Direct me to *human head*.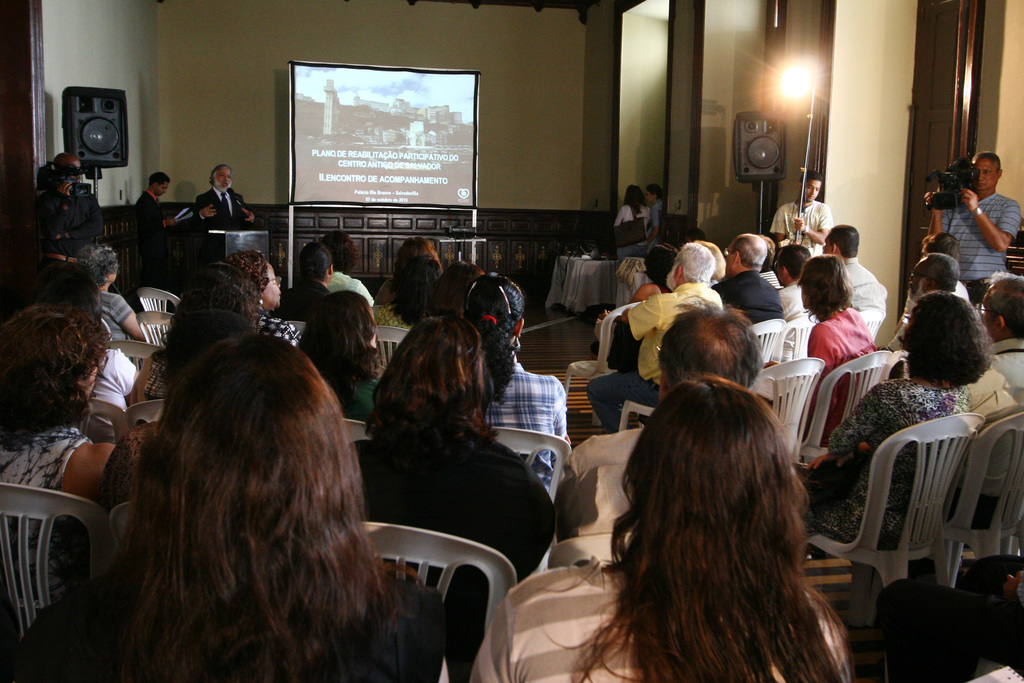
Direction: <bbox>139, 336, 355, 546</bbox>.
